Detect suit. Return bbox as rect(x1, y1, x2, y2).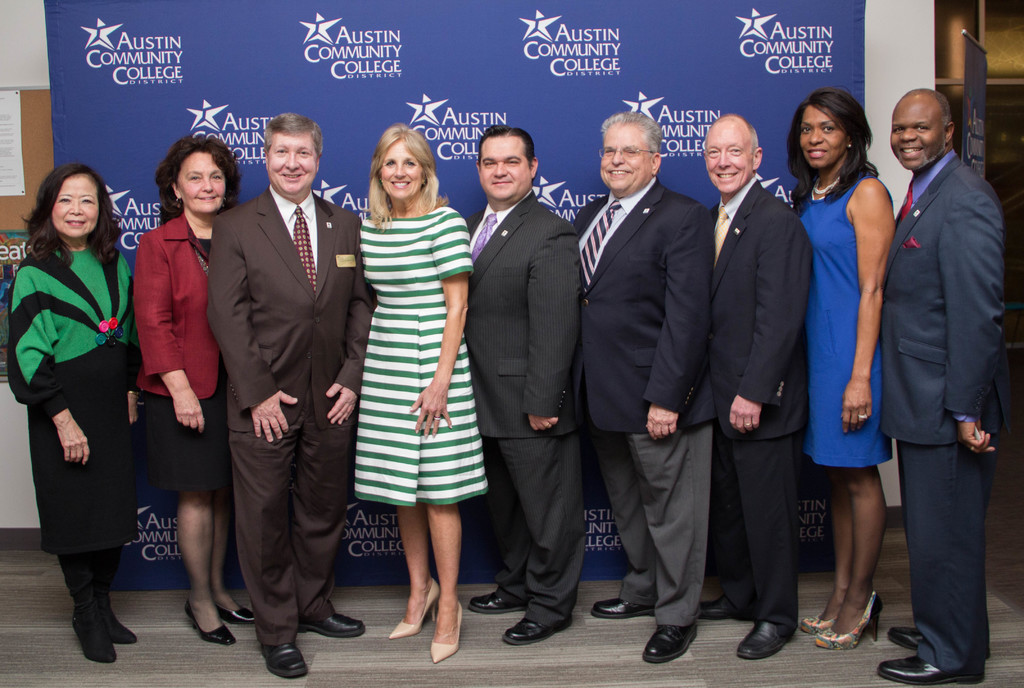
rect(451, 201, 598, 605).
